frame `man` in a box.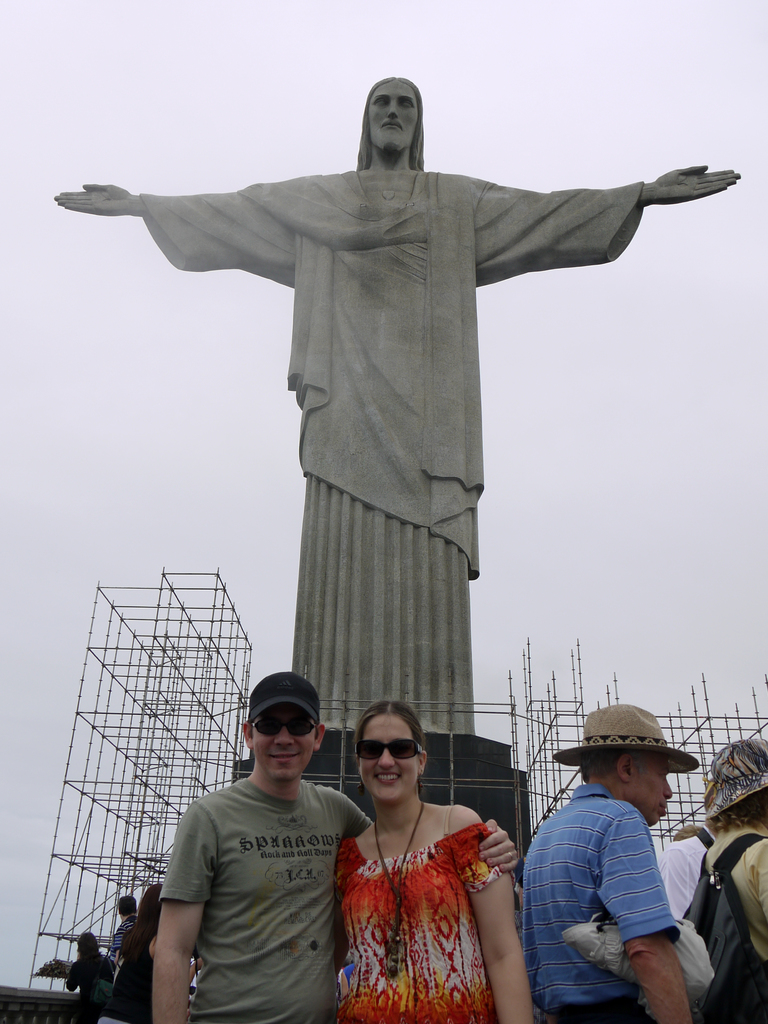
pyautogui.locateOnScreen(49, 71, 742, 731).
